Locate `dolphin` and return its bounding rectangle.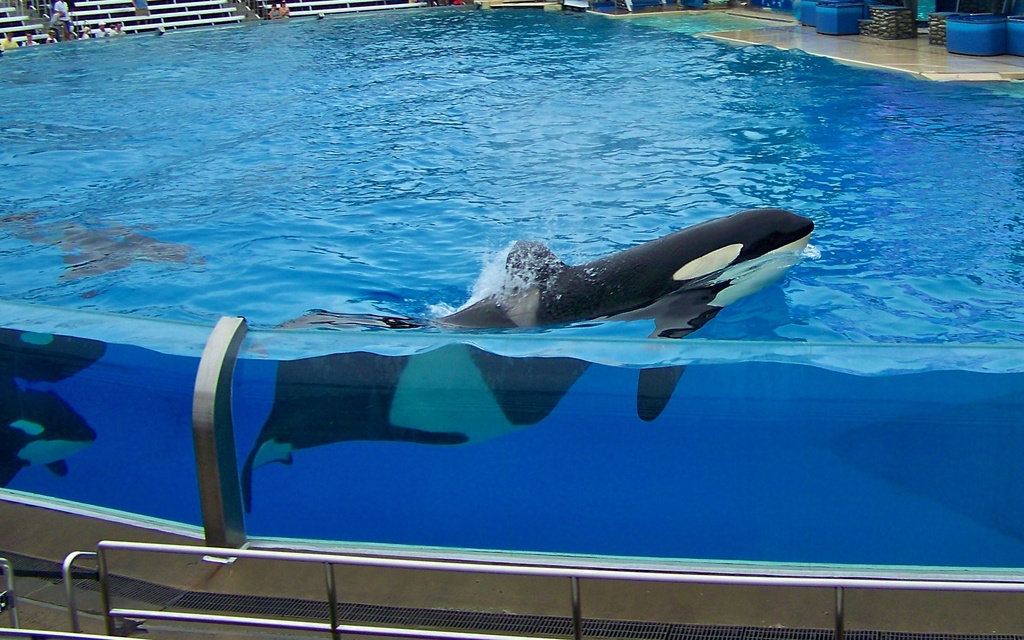
{"left": 0, "top": 332, "right": 109, "bottom": 489}.
